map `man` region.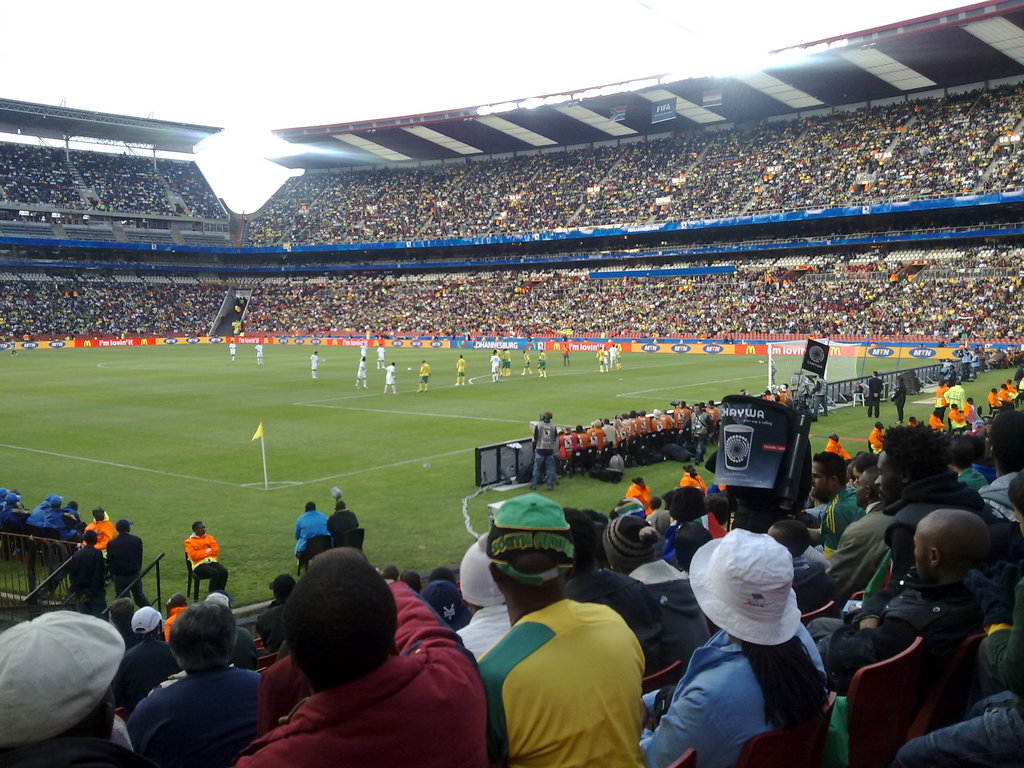
Mapped to 493:348:504:378.
